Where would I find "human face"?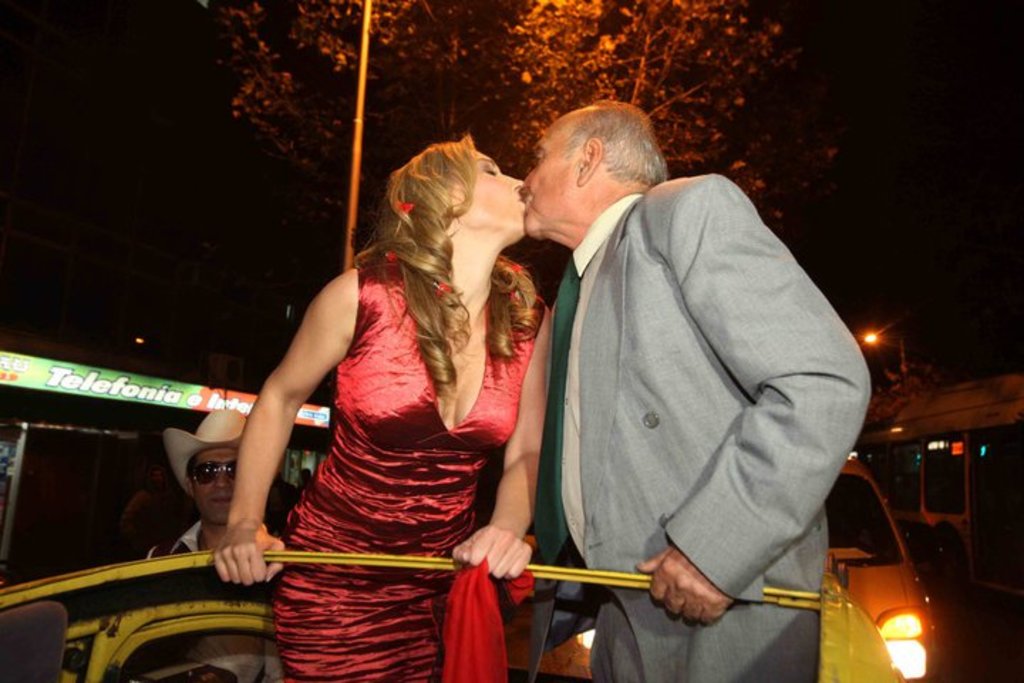
At {"left": 519, "top": 112, "right": 582, "bottom": 239}.
